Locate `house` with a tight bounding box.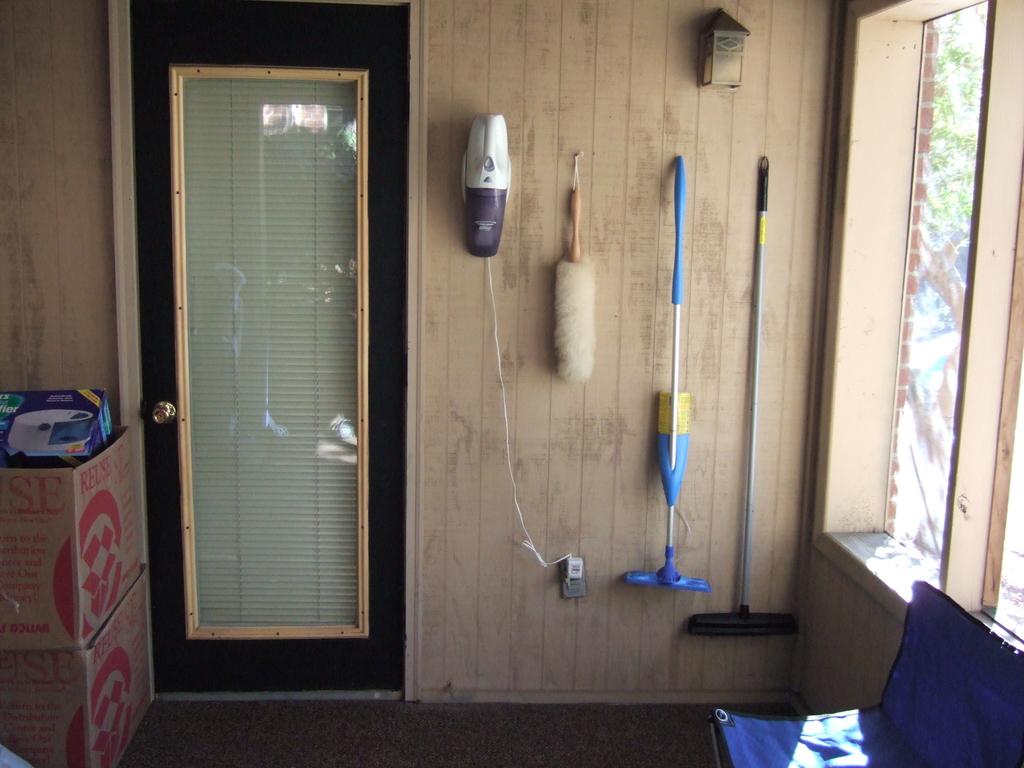
<box>0,0,1019,767</box>.
